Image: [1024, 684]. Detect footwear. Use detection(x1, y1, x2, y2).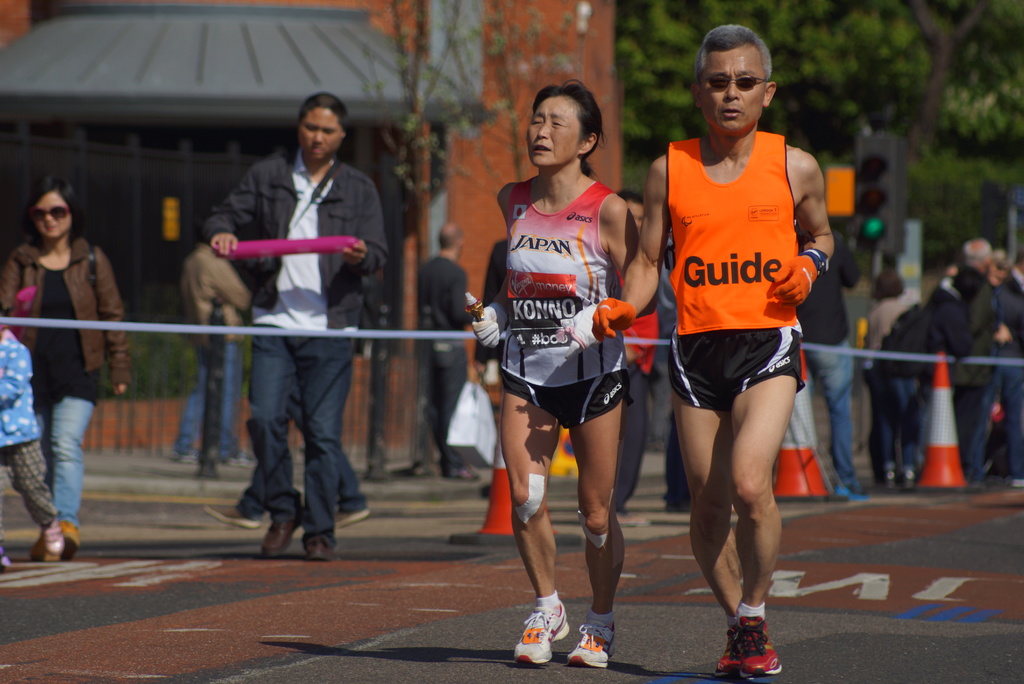
detection(335, 509, 372, 530).
